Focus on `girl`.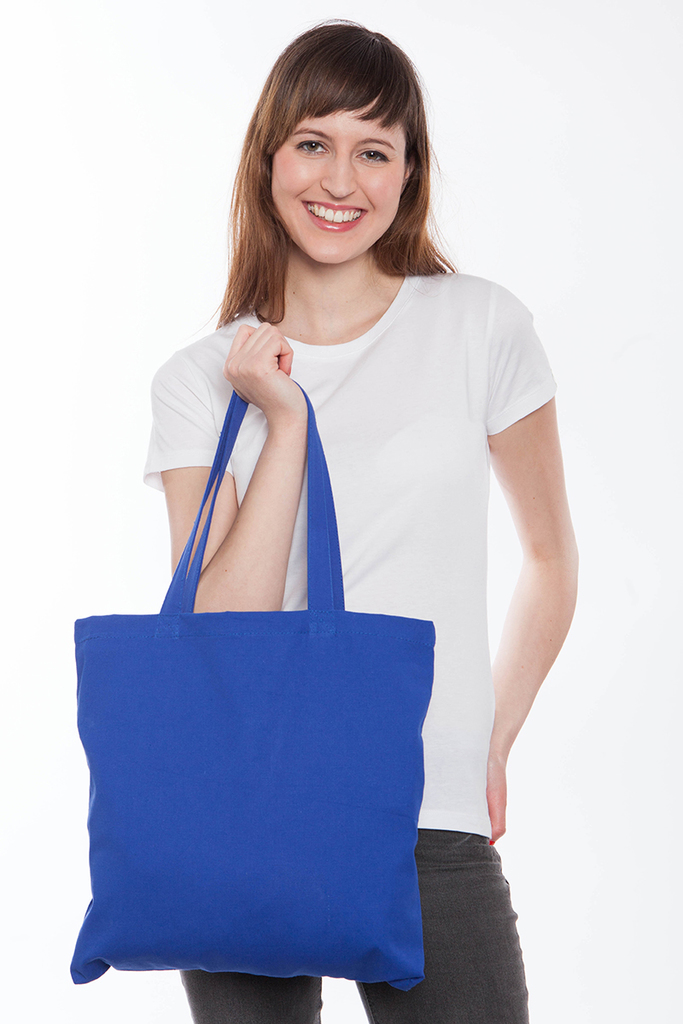
Focused at x1=141 y1=21 x2=588 y2=1023.
